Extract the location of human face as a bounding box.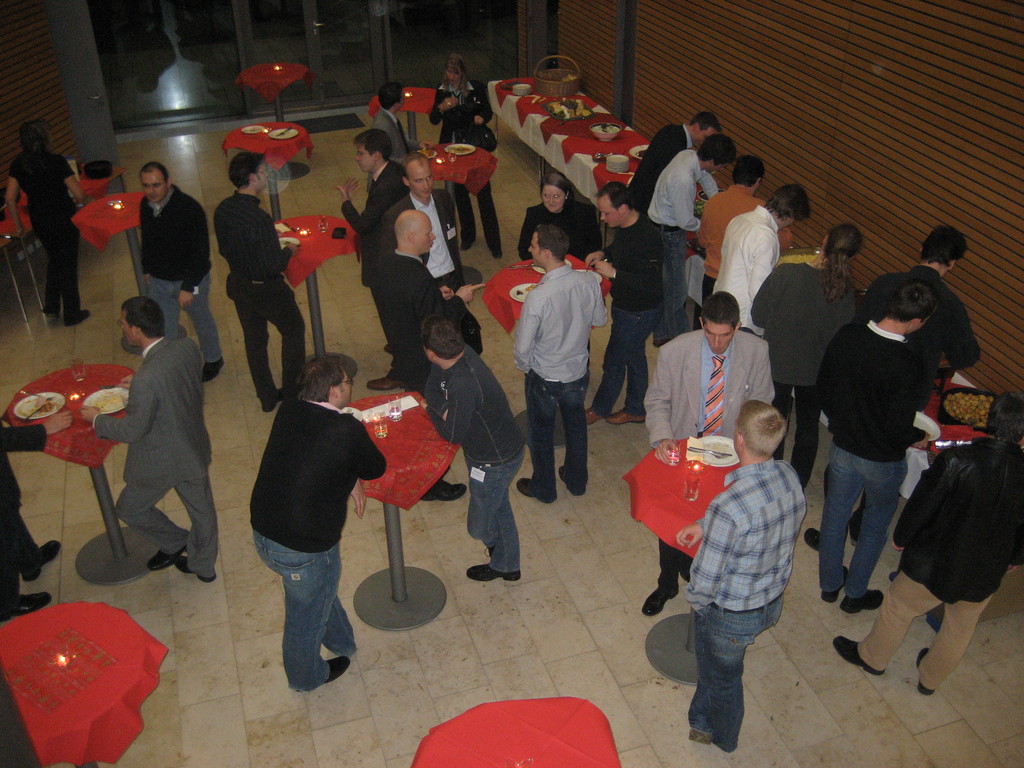
<region>406, 159, 436, 199</region>.
